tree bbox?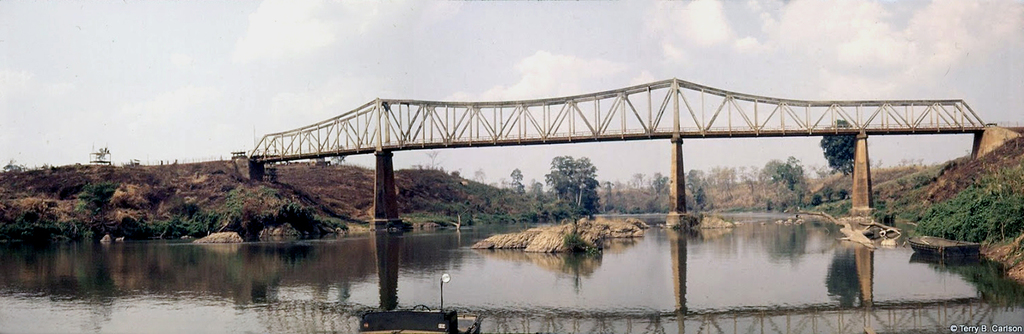
x1=816, y1=114, x2=859, y2=177
